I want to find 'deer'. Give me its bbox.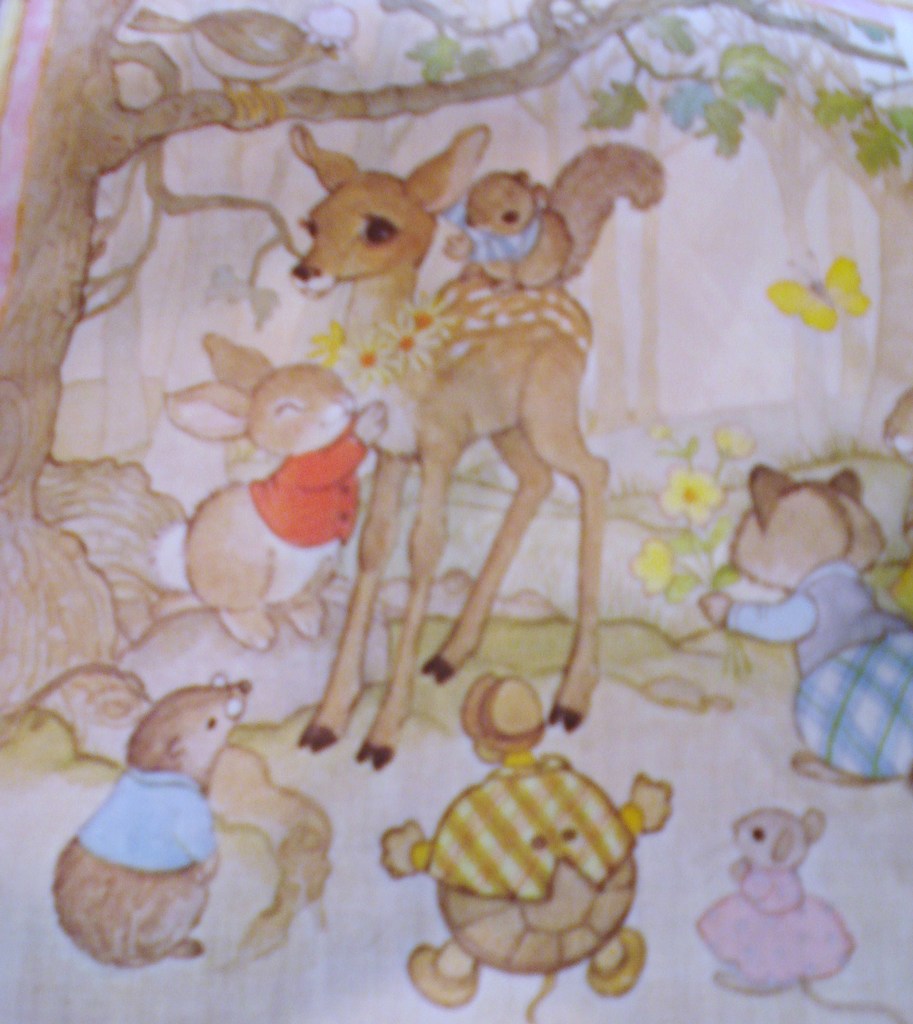
289/125/618/765.
